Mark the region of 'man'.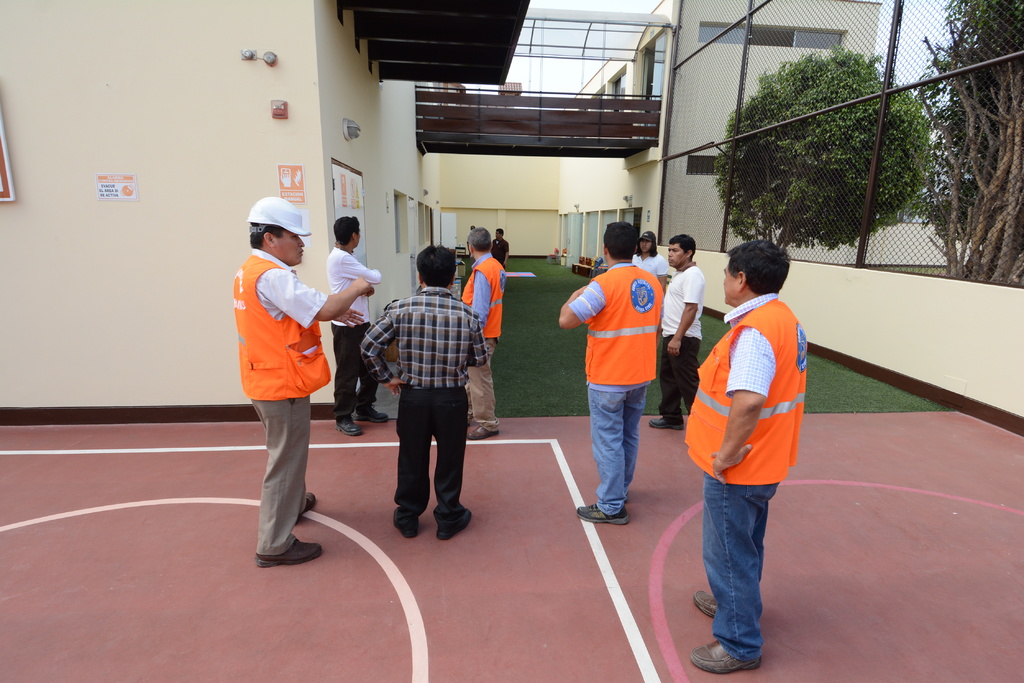
Region: 358/246/488/537.
